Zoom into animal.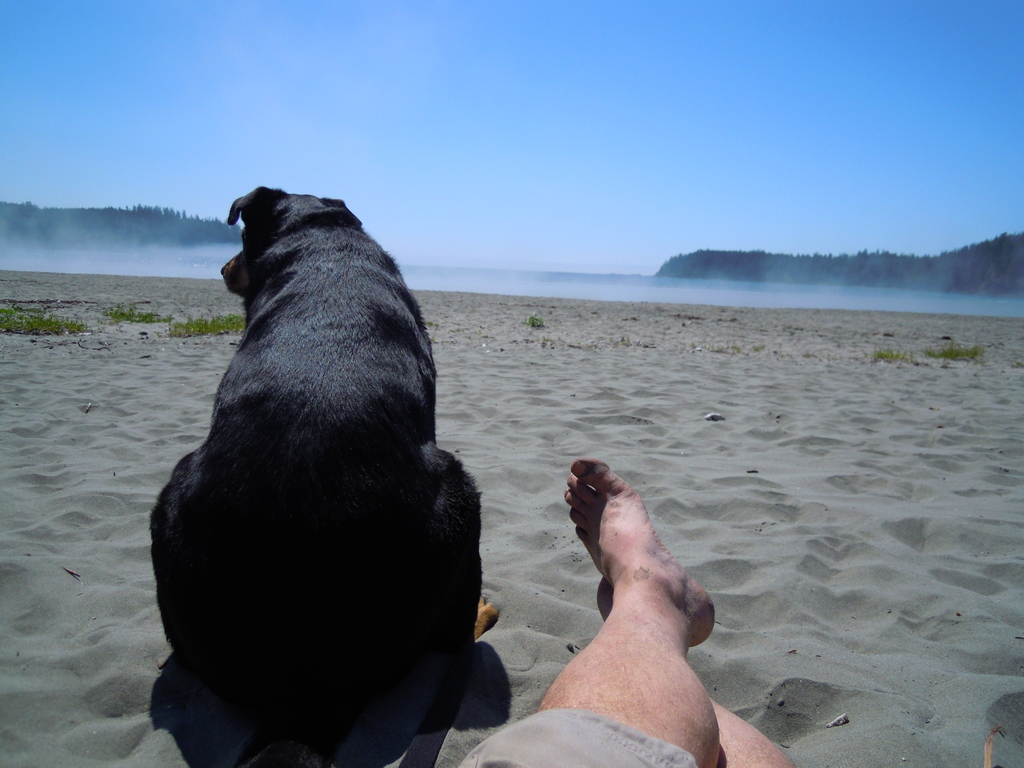
Zoom target: (left=147, top=188, right=502, bottom=767).
